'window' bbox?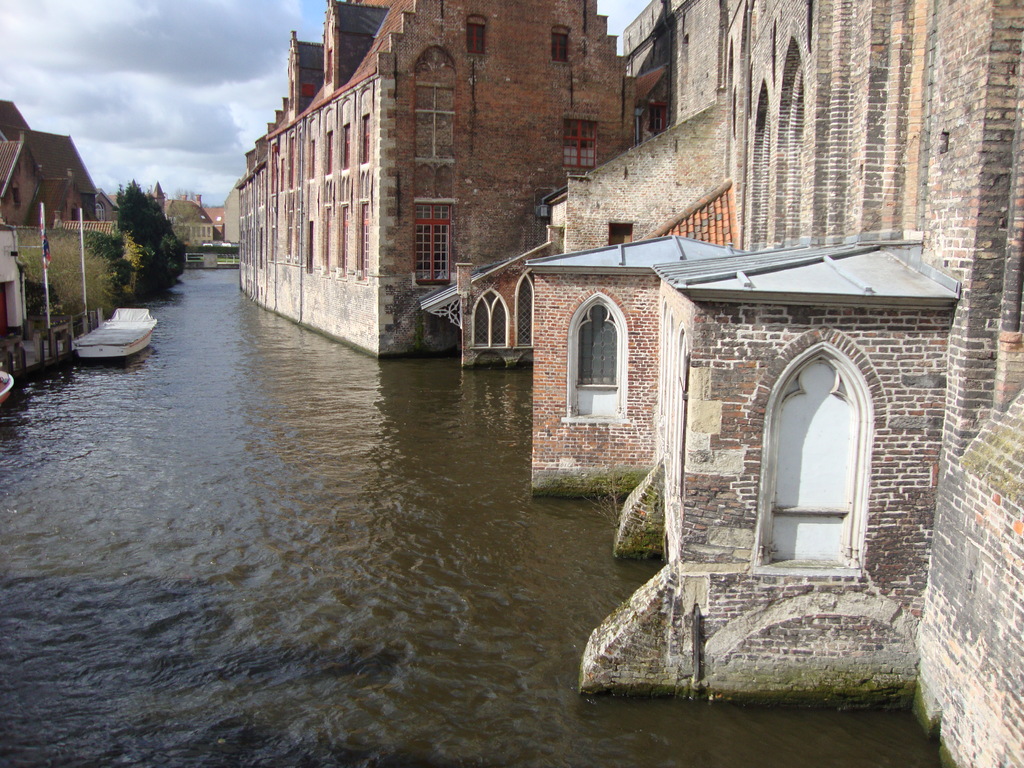
513 270 537 352
